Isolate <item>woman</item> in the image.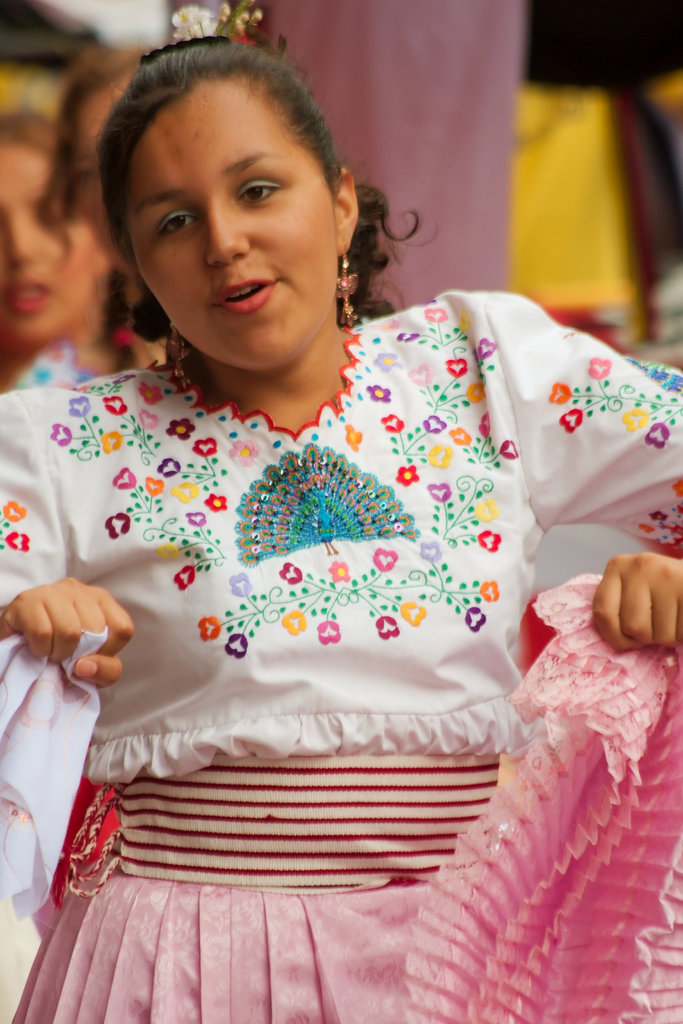
Isolated region: x1=0 y1=113 x2=103 y2=399.
